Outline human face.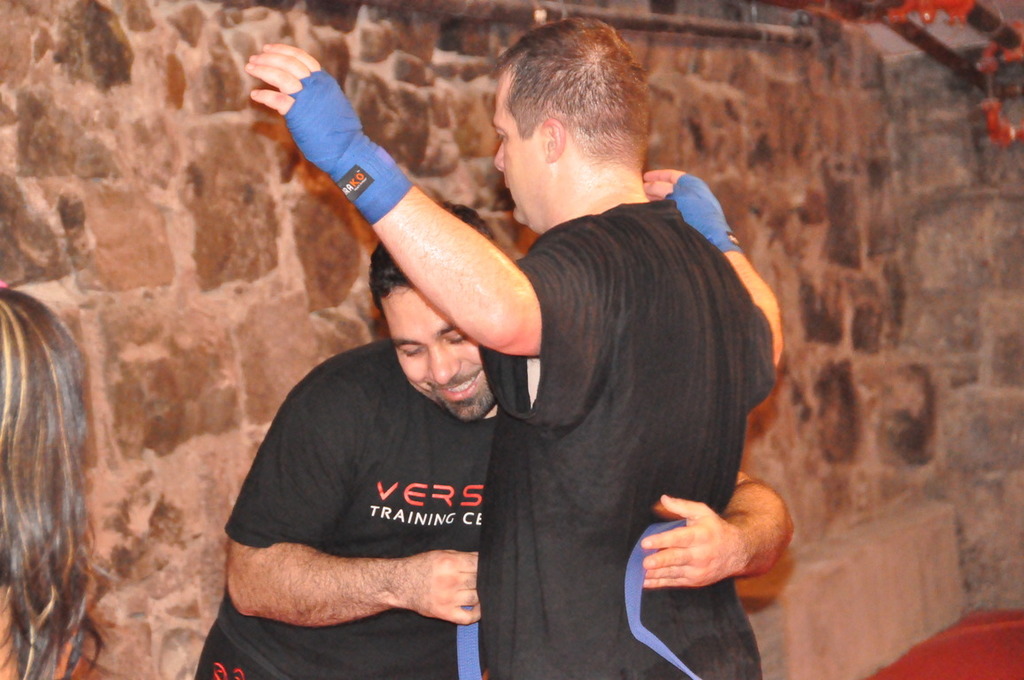
Outline: x1=382, y1=290, x2=493, y2=424.
